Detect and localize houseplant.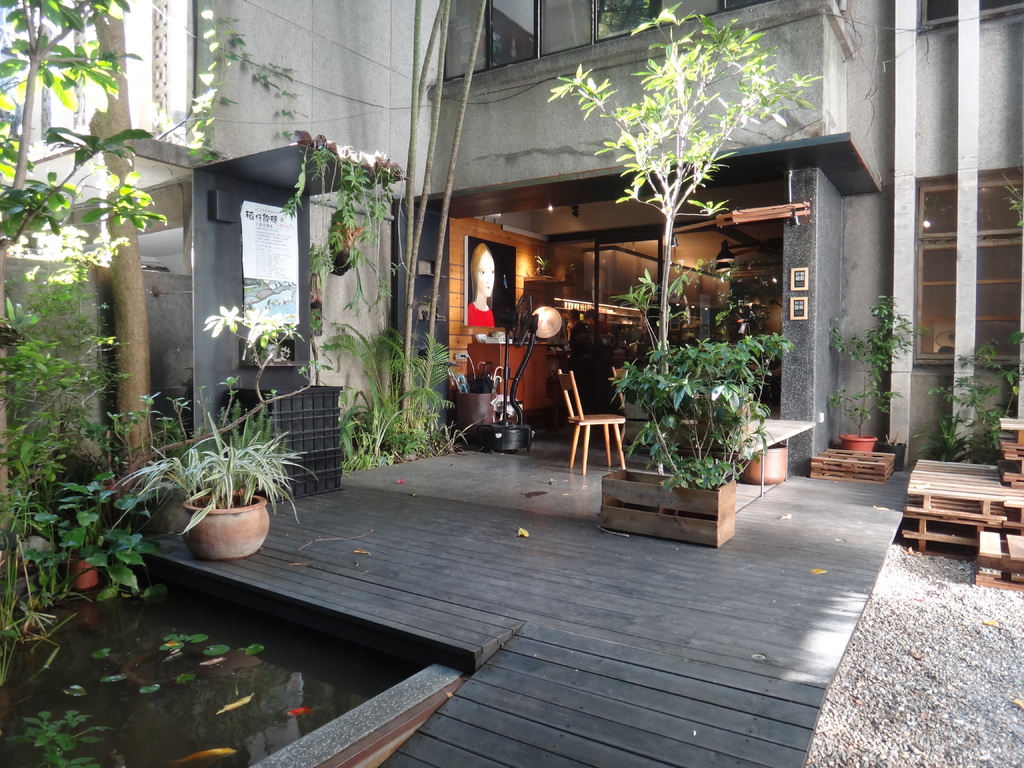
Localized at 546,3,831,547.
